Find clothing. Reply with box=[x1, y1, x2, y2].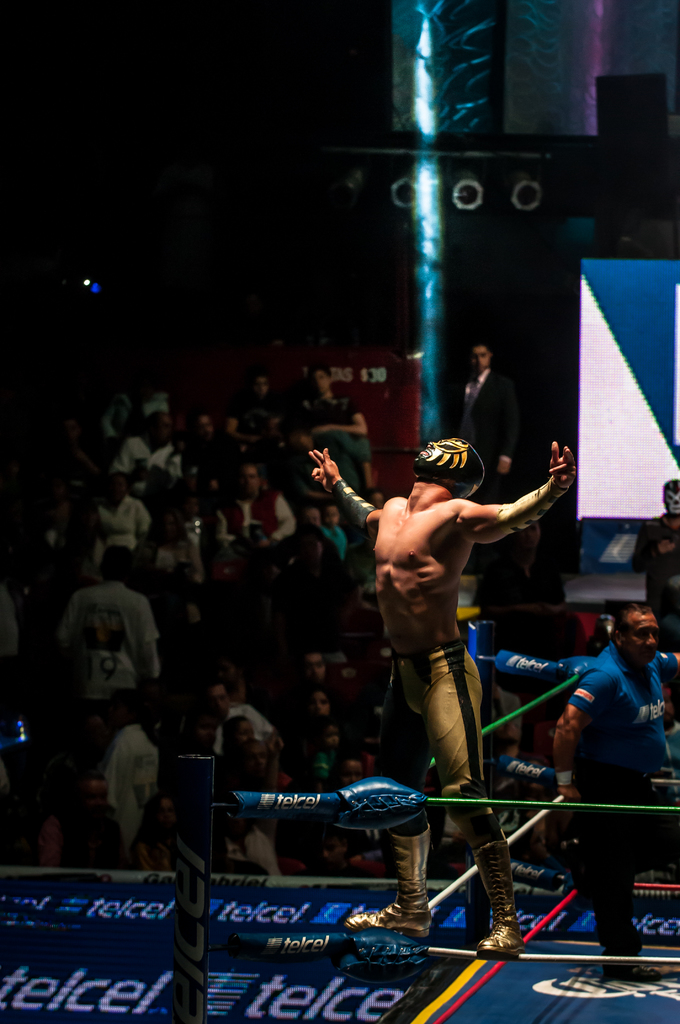
box=[216, 486, 304, 563].
